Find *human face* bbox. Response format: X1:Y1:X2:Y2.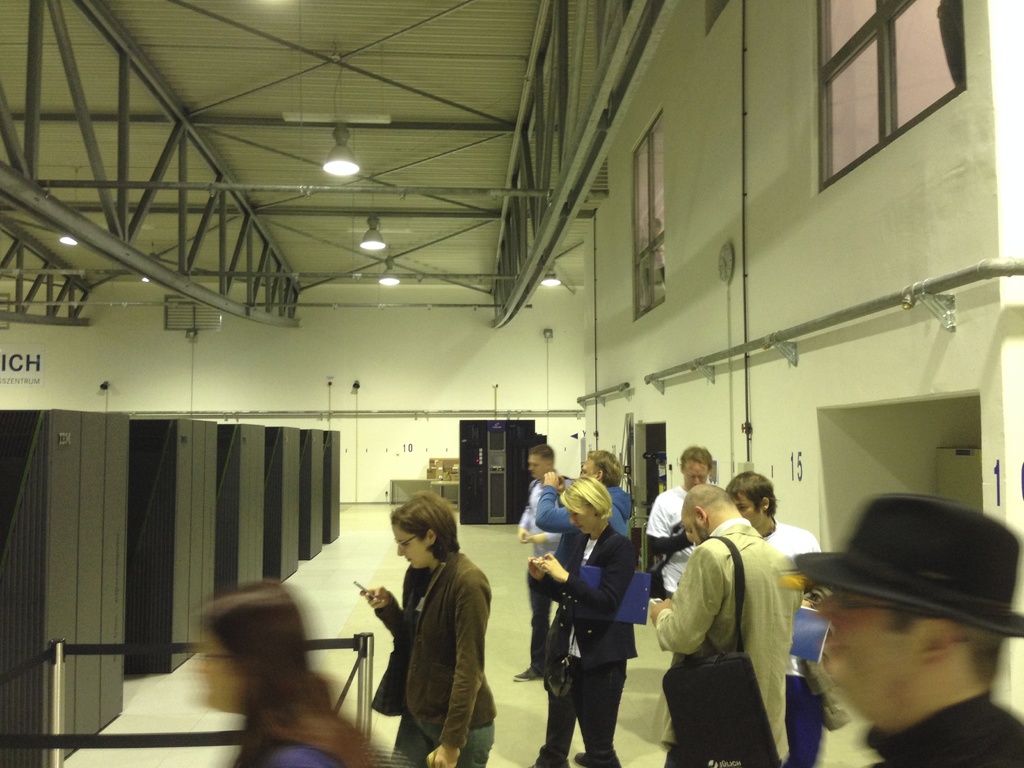
577:456:595:477.
